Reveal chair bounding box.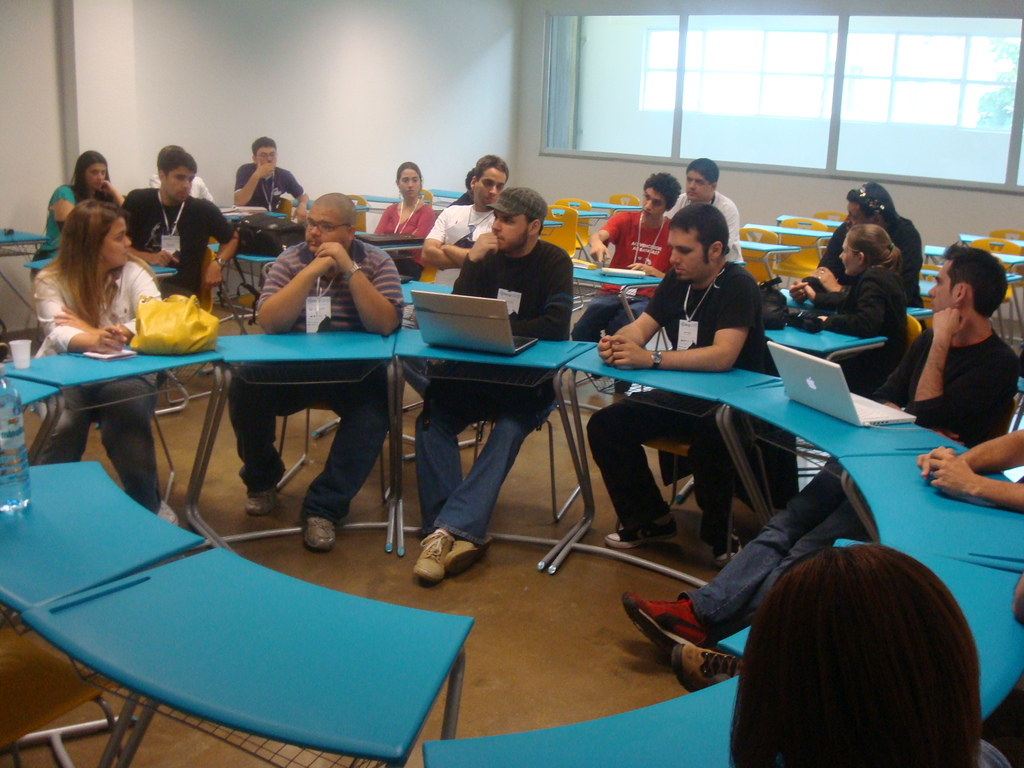
Revealed: select_region(898, 314, 922, 361).
